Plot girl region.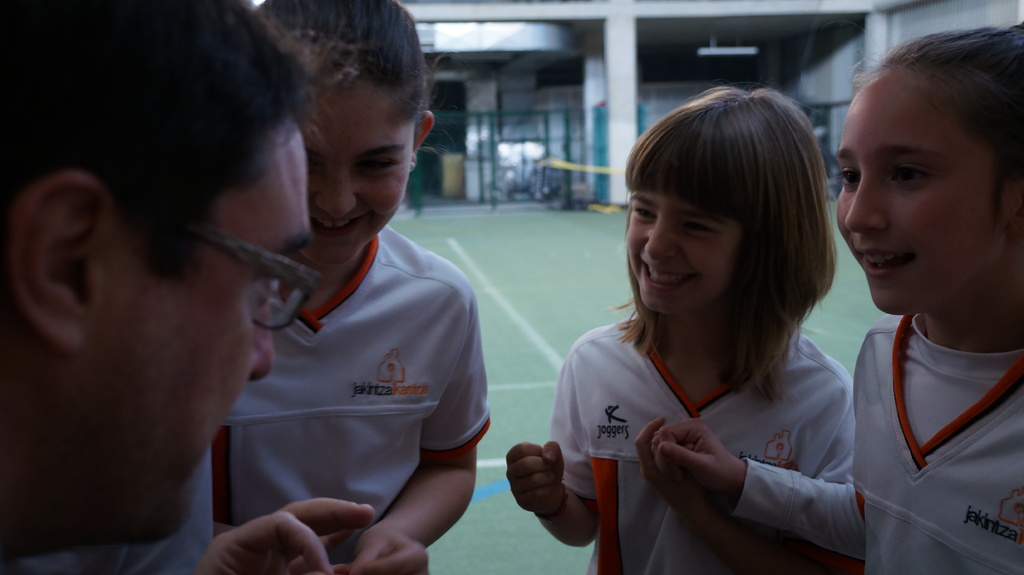
Plotted at locate(501, 86, 847, 574).
